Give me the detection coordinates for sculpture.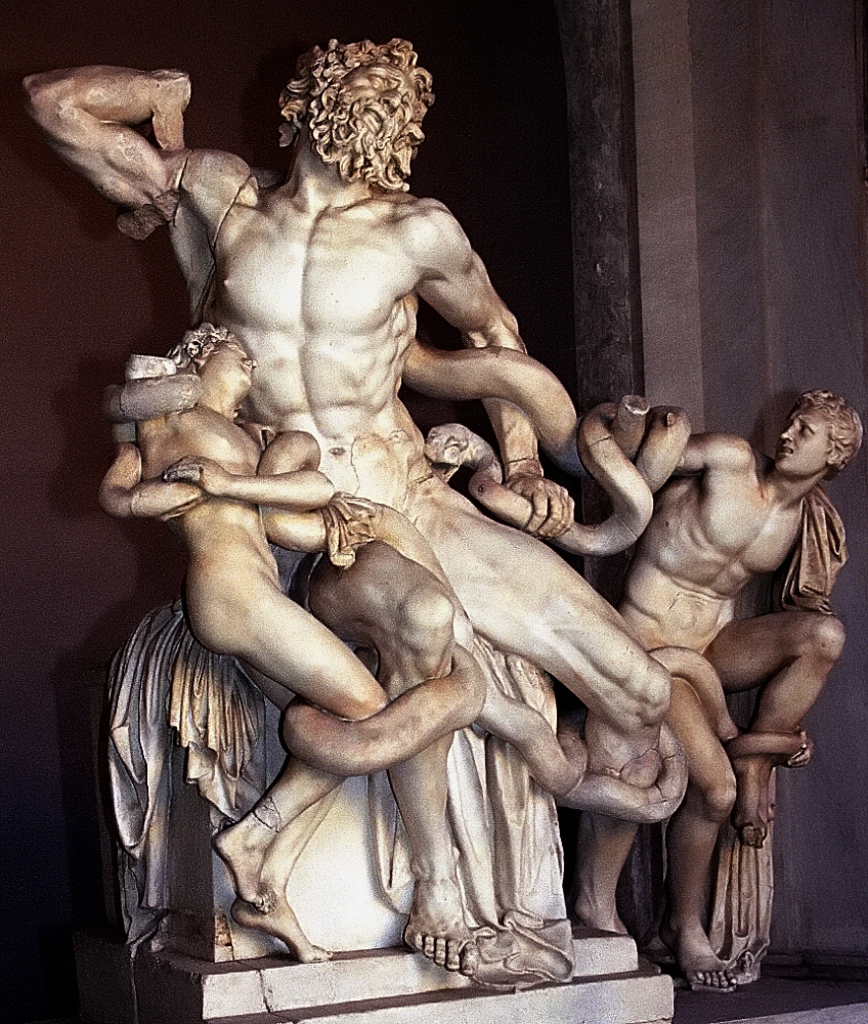
[left=619, top=391, right=863, bottom=994].
